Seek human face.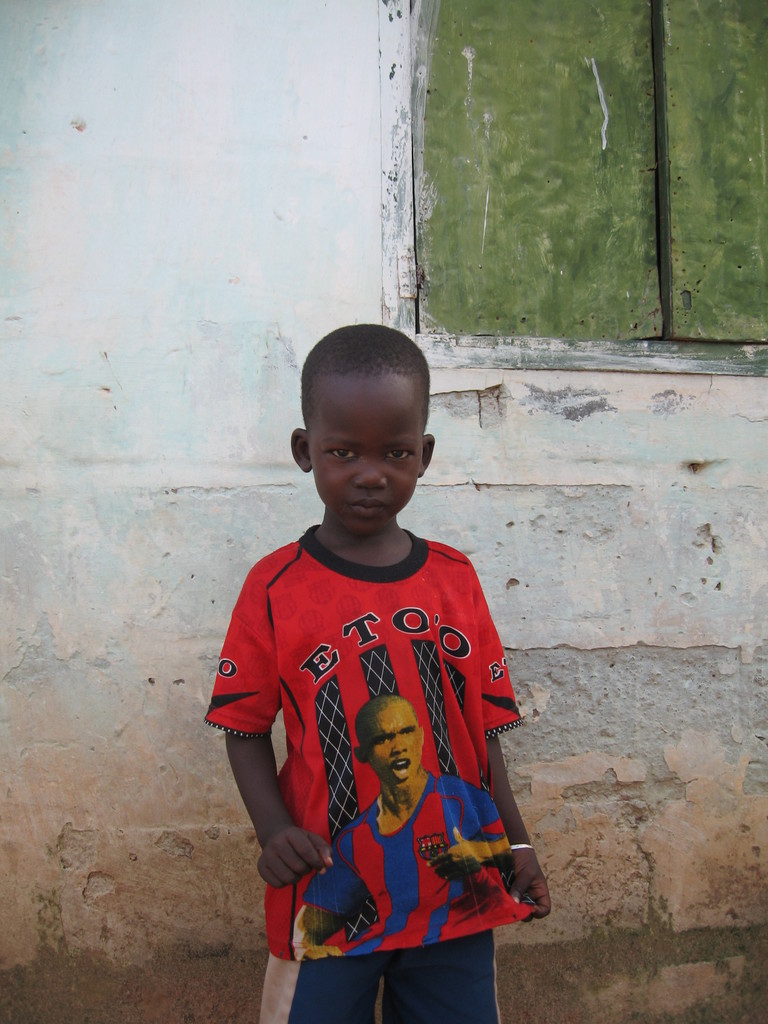
box(308, 404, 422, 528).
